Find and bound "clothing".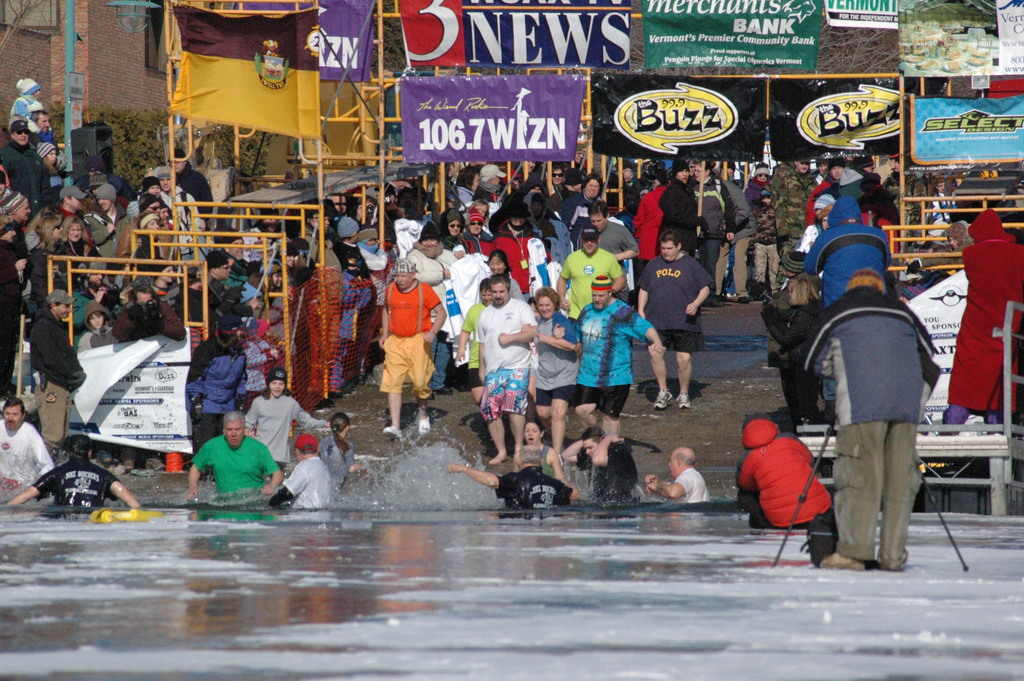
Bound: (x1=328, y1=212, x2=361, y2=262).
